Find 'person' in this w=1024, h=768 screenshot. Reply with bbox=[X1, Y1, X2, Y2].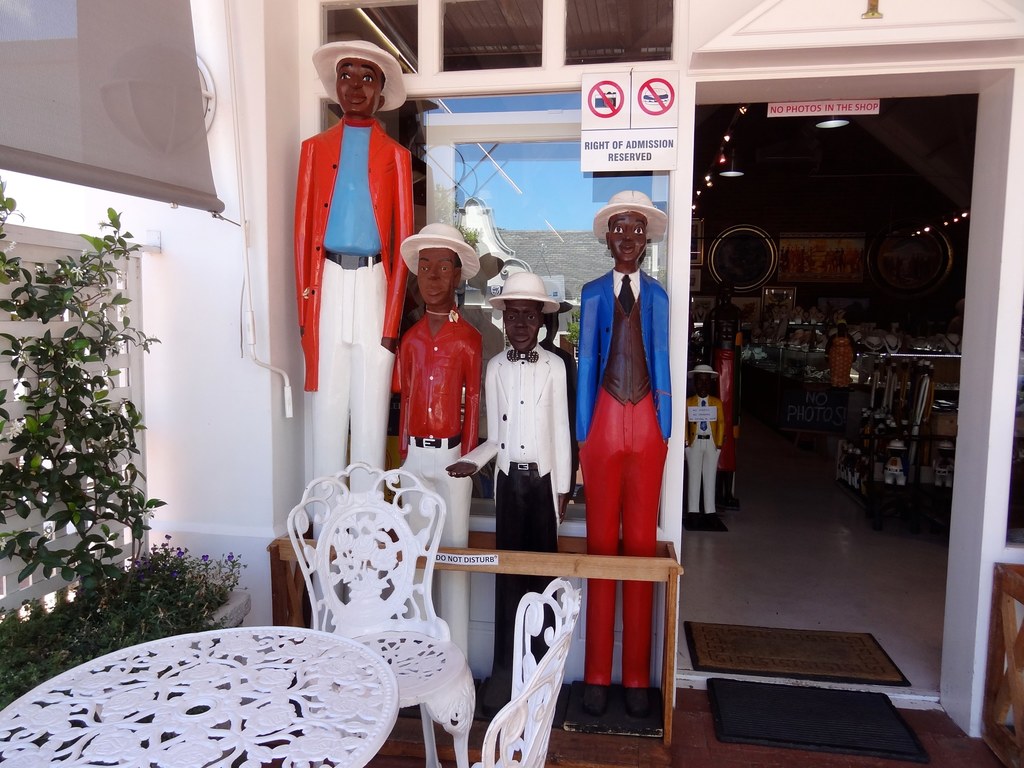
bbox=[395, 223, 488, 667].
